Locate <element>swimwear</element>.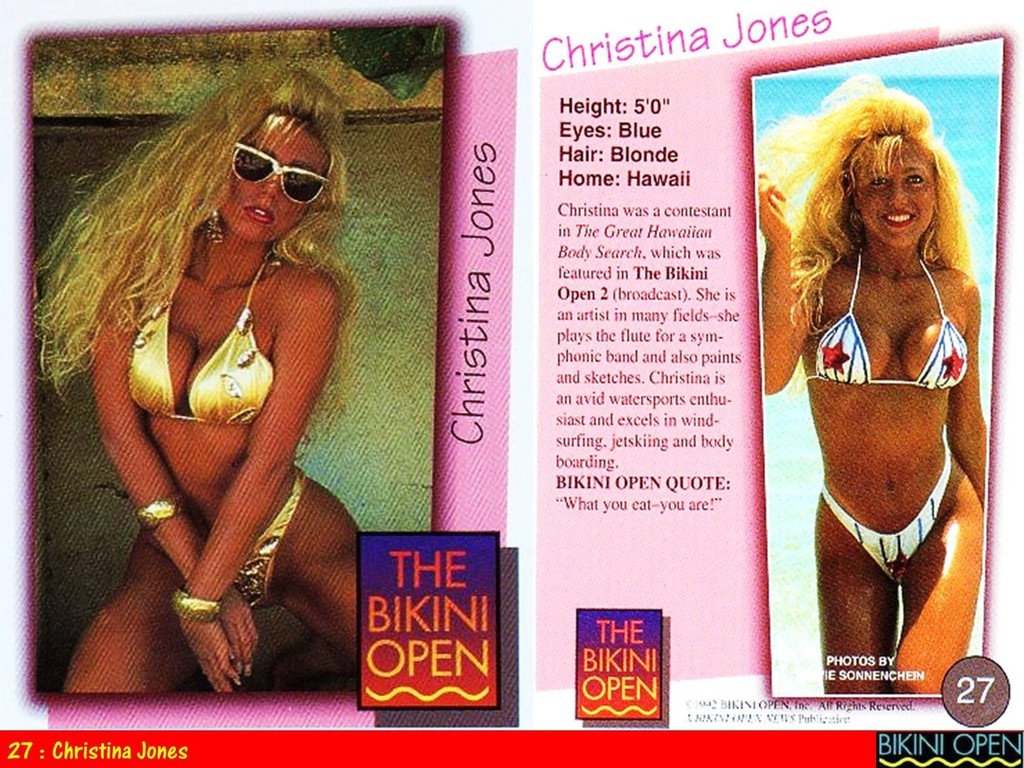
Bounding box: [809, 244, 969, 392].
